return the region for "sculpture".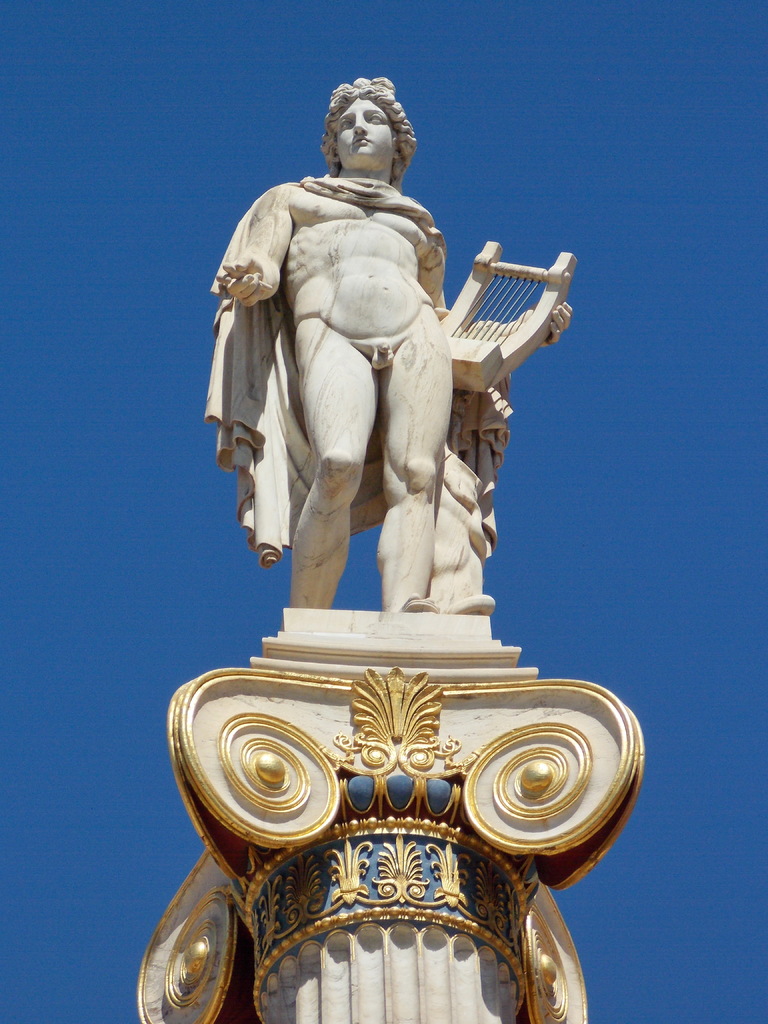
{"x1": 195, "y1": 125, "x2": 573, "y2": 643}.
